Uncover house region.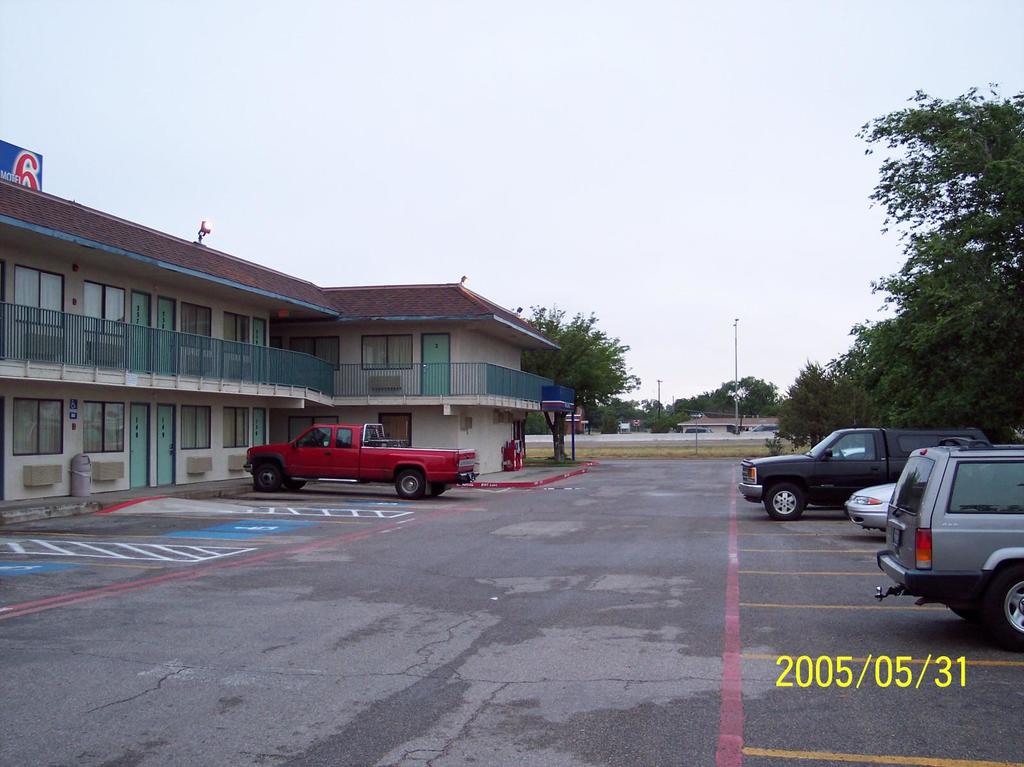
Uncovered: Rect(1, 188, 559, 494).
